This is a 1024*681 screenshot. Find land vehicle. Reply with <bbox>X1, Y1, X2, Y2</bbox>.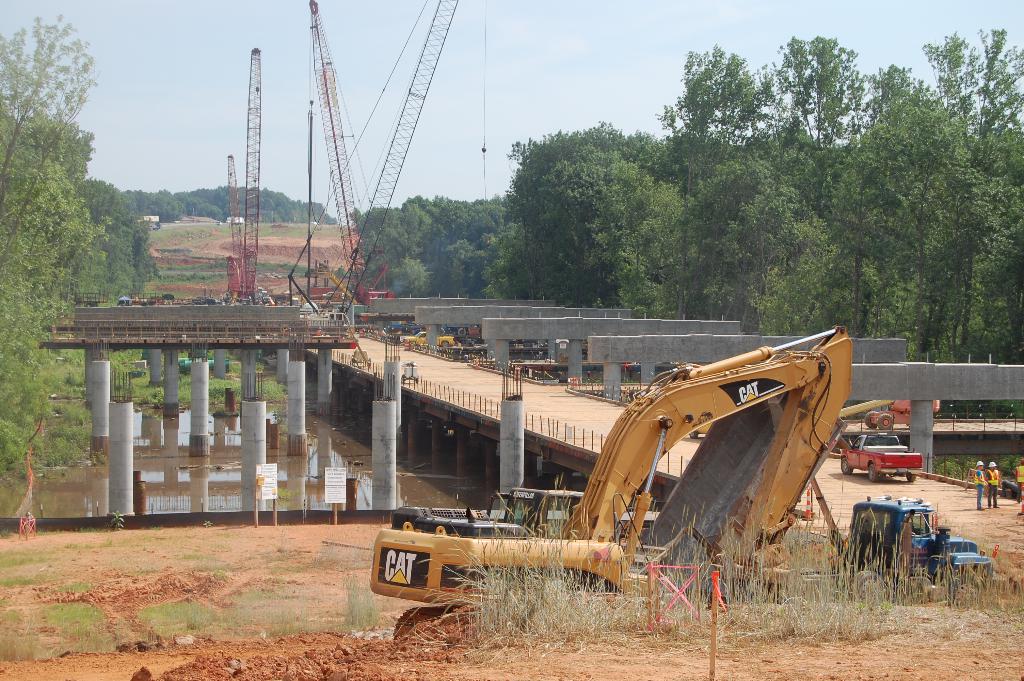
<bbox>403, 319, 880, 611</bbox>.
